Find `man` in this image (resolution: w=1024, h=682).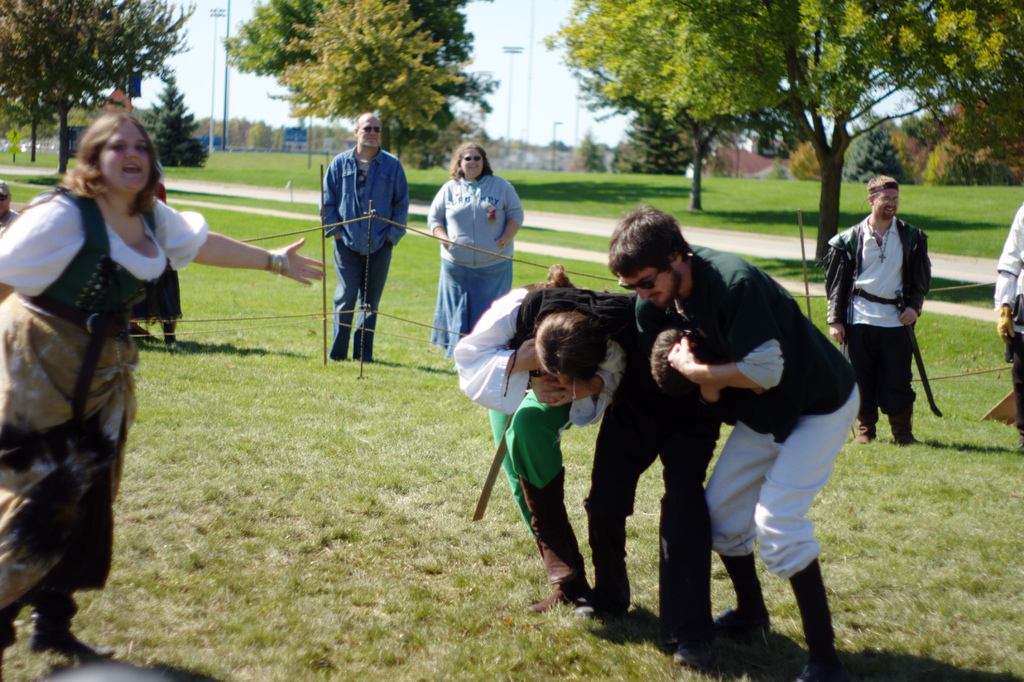
[982, 192, 1023, 446].
